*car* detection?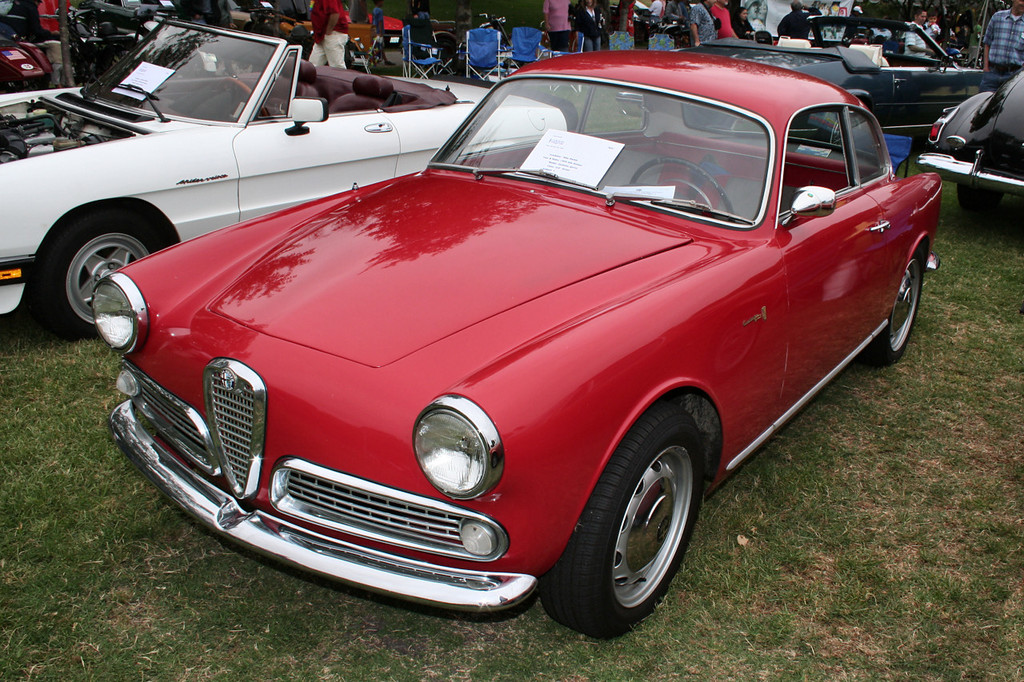
x1=915 y1=66 x2=1023 y2=208
